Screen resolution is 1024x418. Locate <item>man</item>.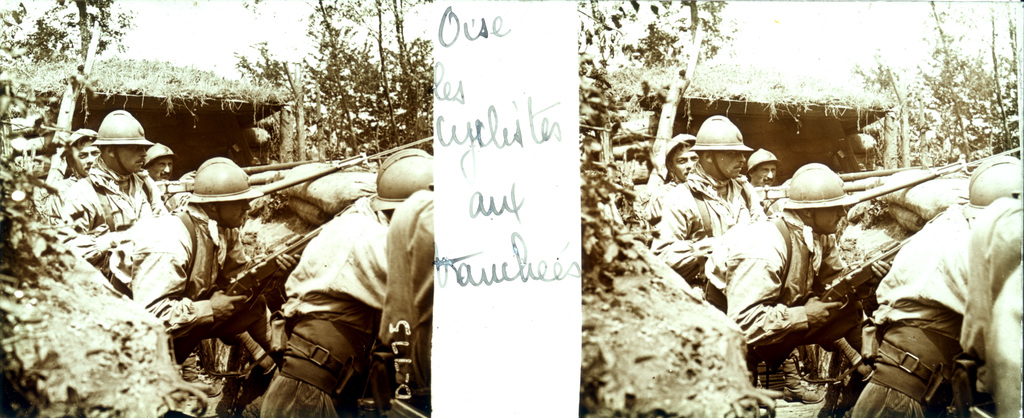
{"left": 852, "top": 151, "right": 1023, "bottom": 417}.
